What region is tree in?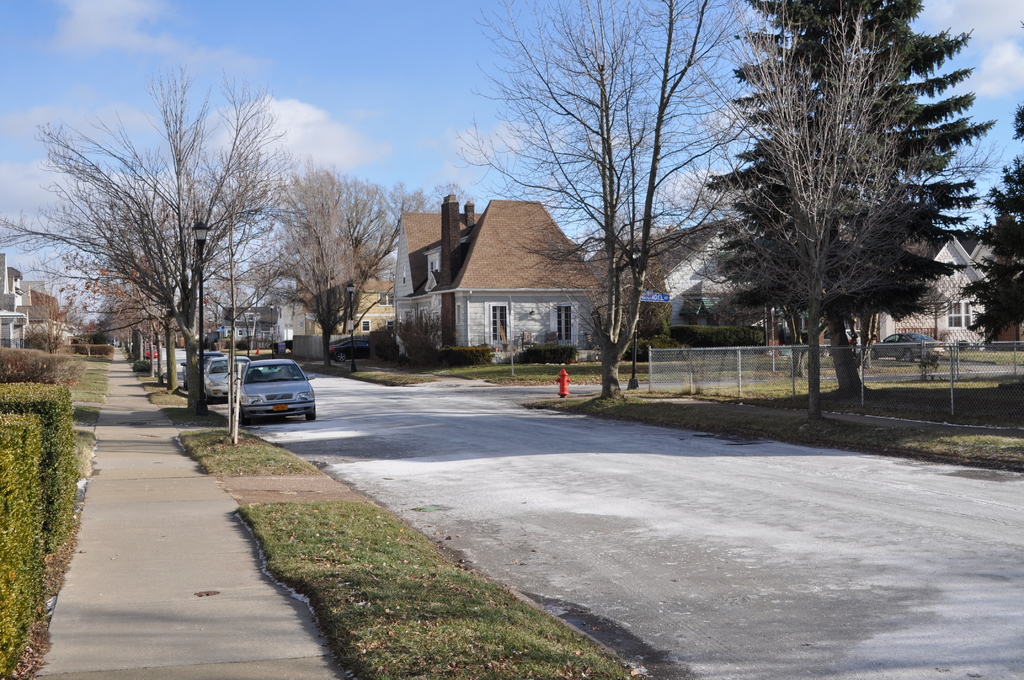
<box>223,164,428,360</box>.
